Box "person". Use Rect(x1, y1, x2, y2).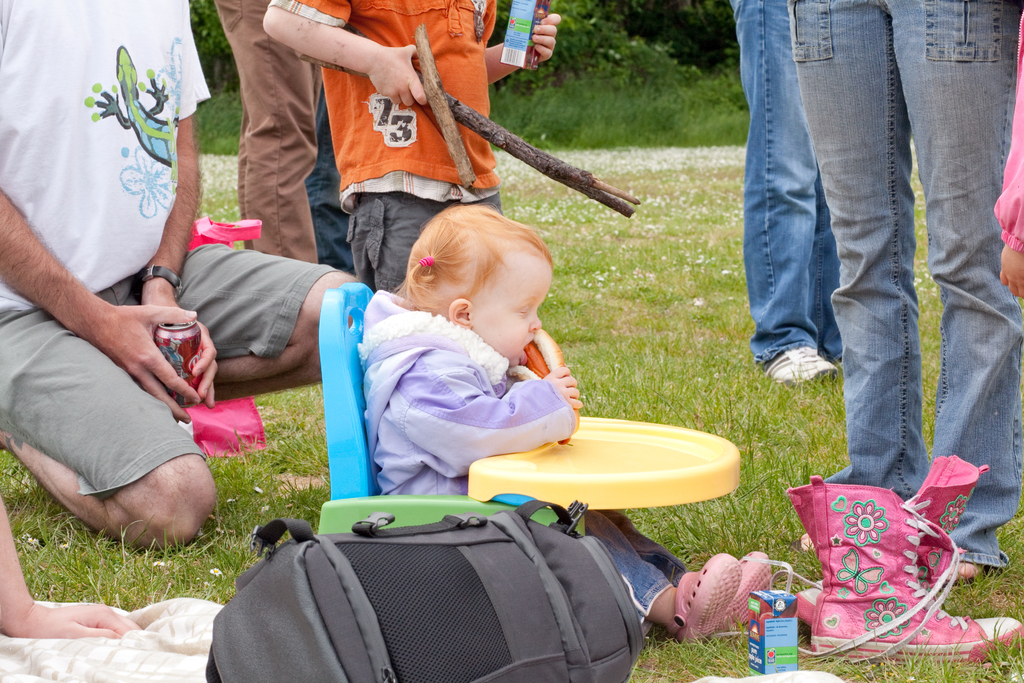
Rect(305, 106, 353, 262).
